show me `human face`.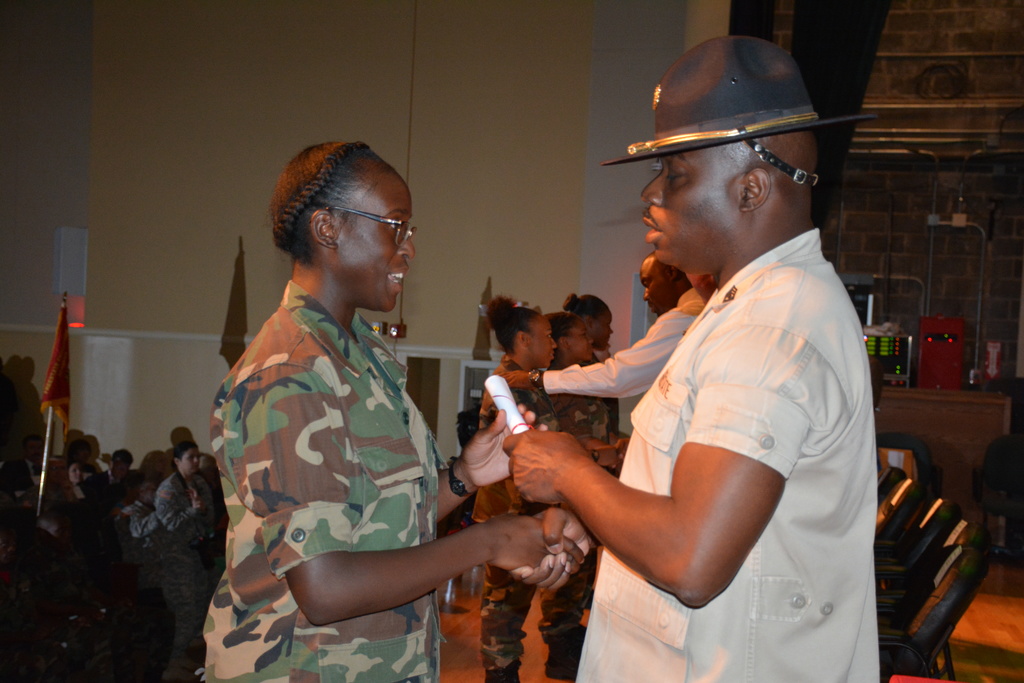
`human face` is here: pyautogui.locateOnScreen(568, 318, 593, 367).
